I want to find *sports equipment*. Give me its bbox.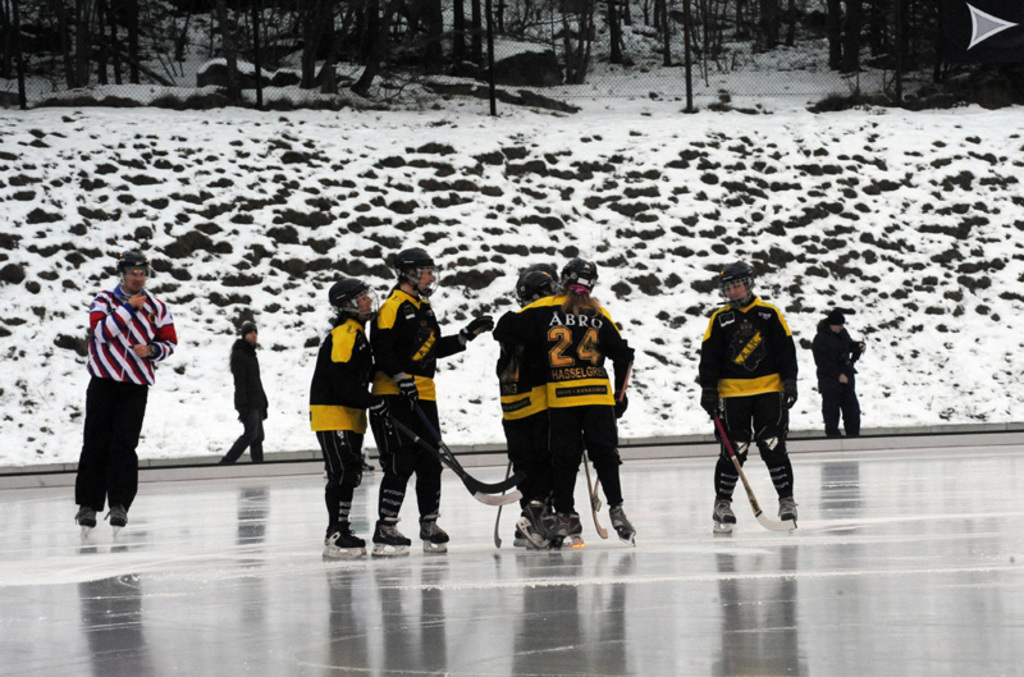
(x1=402, y1=393, x2=511, y2=508).
